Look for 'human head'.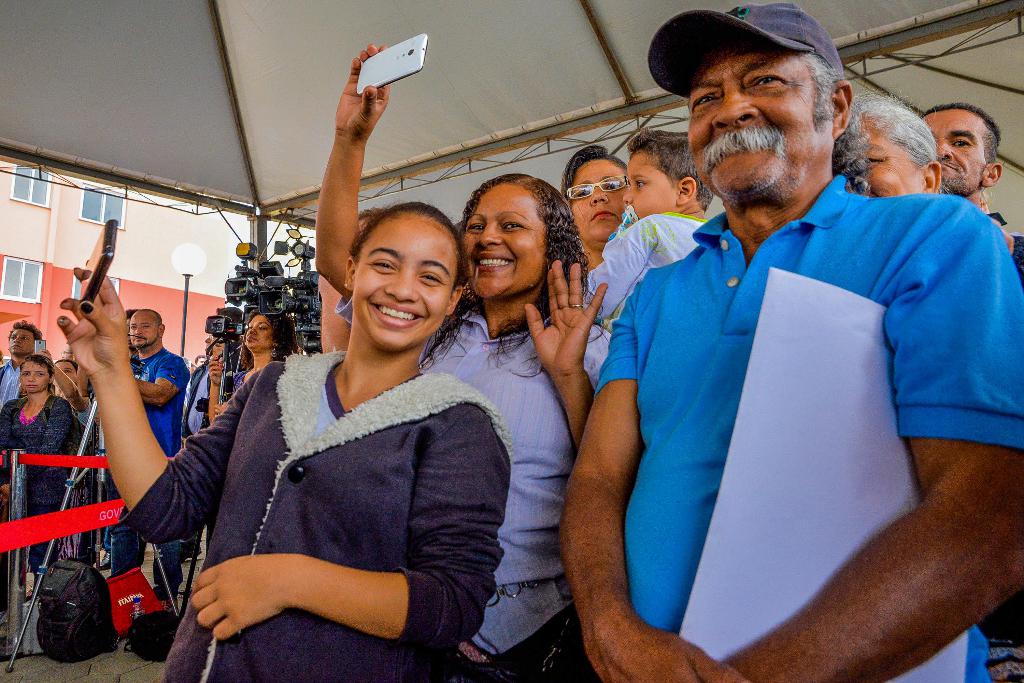
Found: crop(248, 311, 296, 350).
